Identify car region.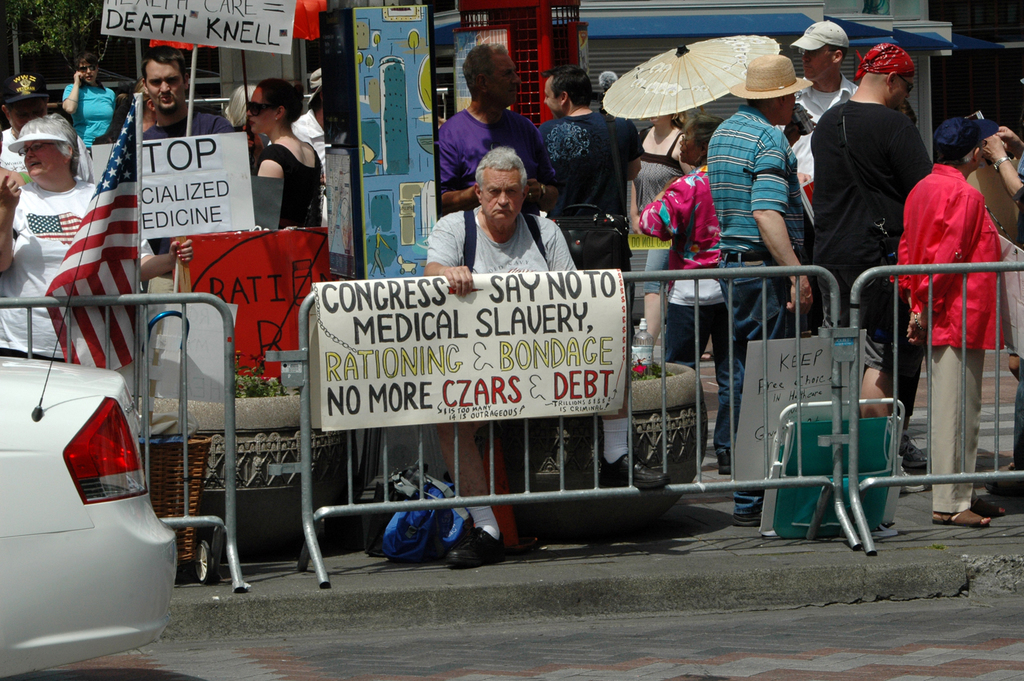
Region: [left=0, top=58, right=209, bottom=680].
